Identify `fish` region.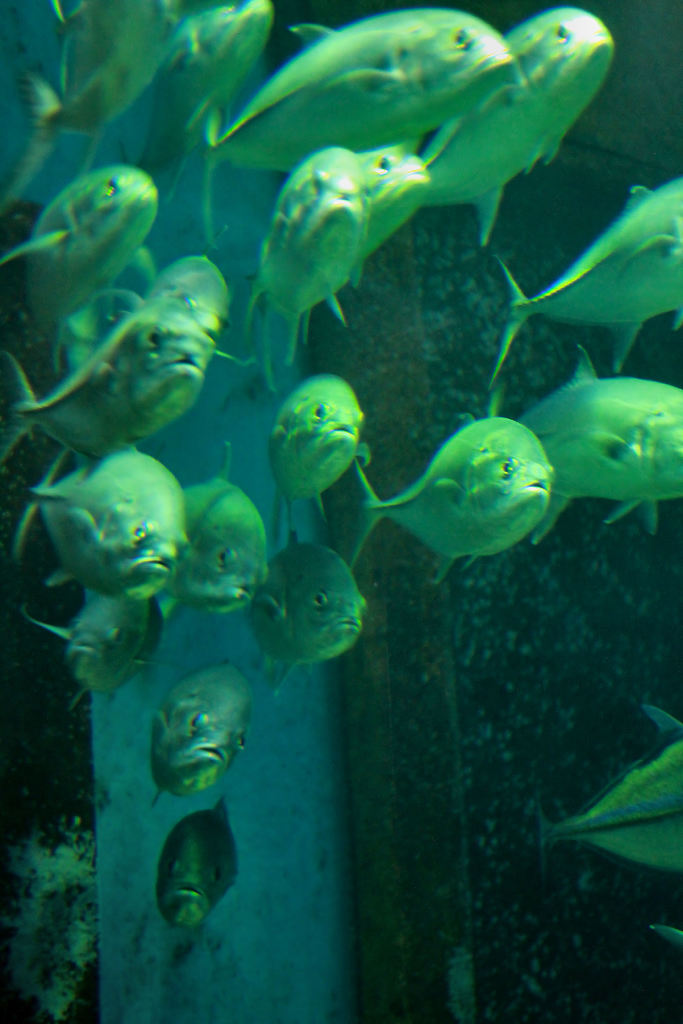
Region: (150, 659, 258, 805).
